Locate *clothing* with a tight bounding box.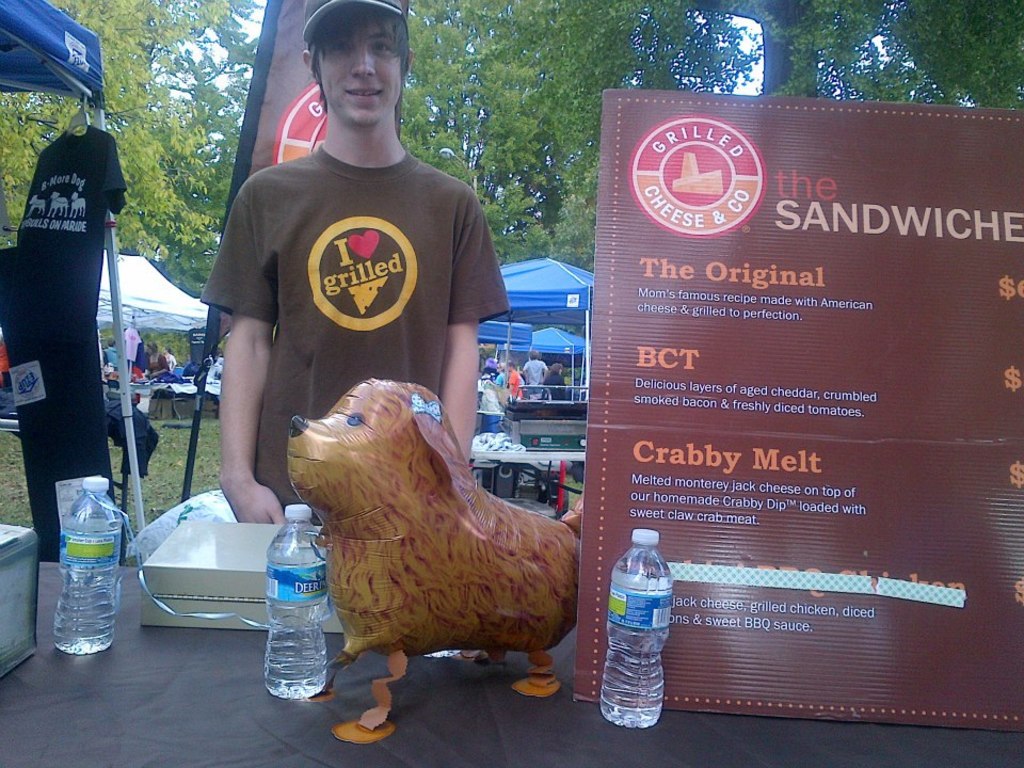
[106, 399, 158, 477].
